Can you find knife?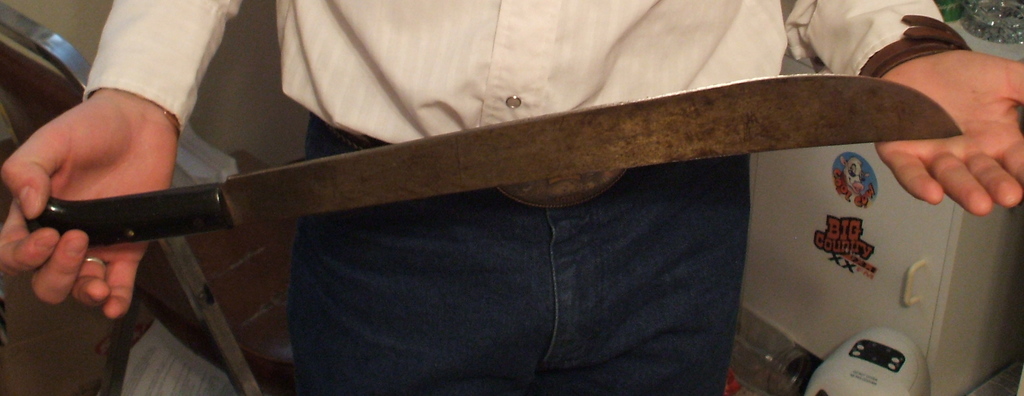
Yes, bounding box: (x1=27, y1=72, x2=962, y2=248).
